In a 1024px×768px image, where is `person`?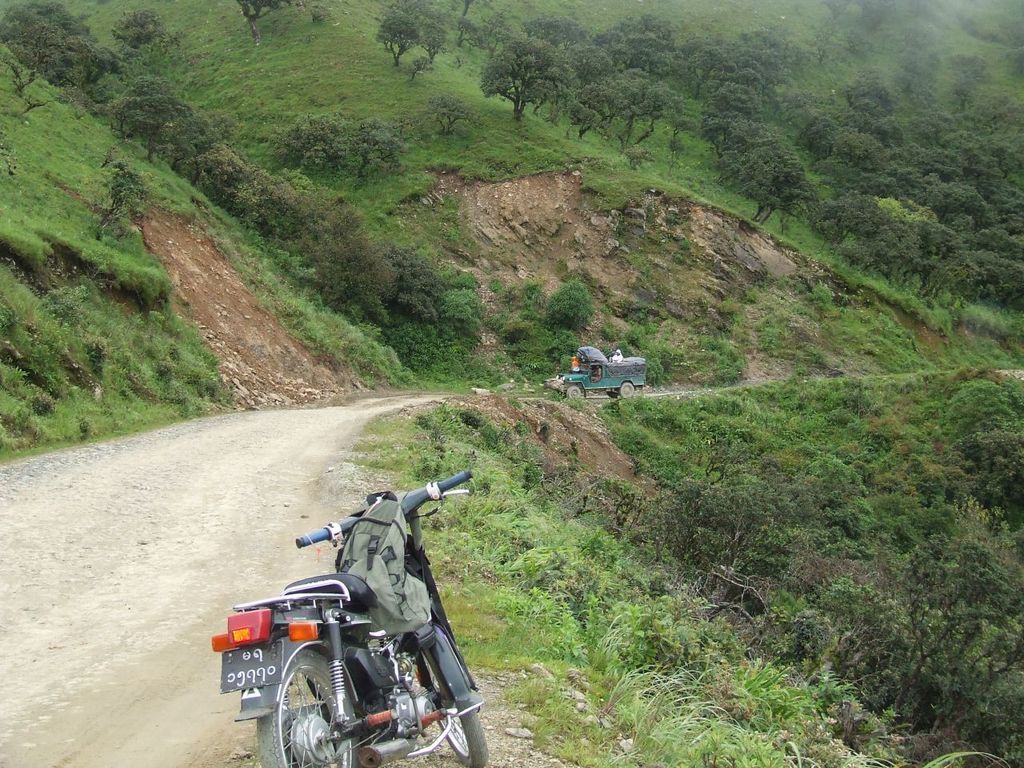
x1=587 y1=364 x2=603 y2=382.
